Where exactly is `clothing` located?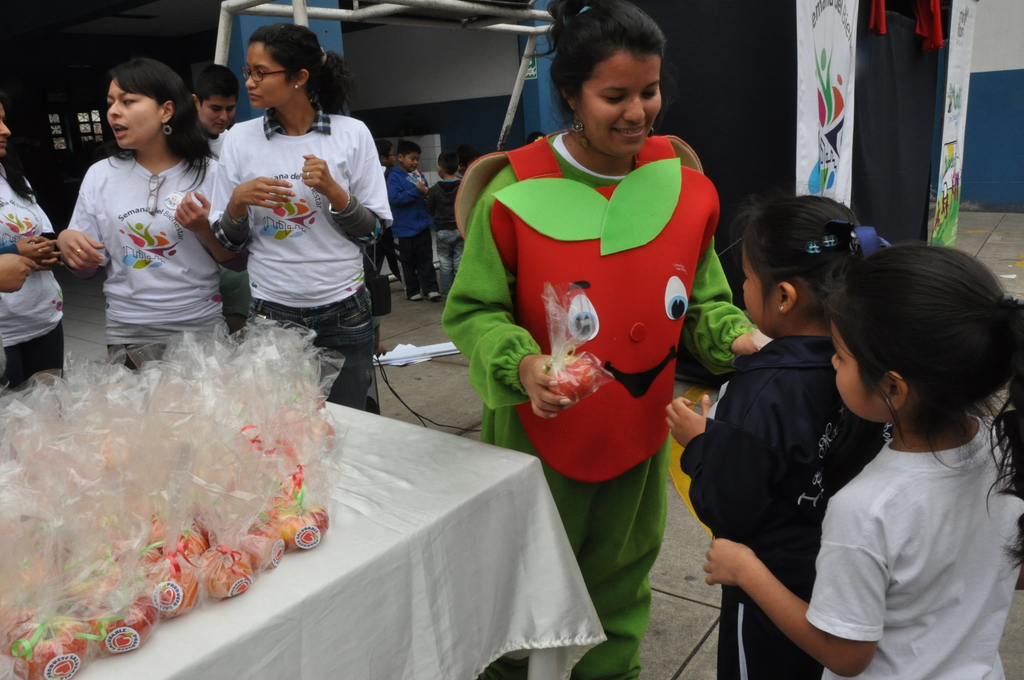
Its bounding box is 200/128/225/156.
